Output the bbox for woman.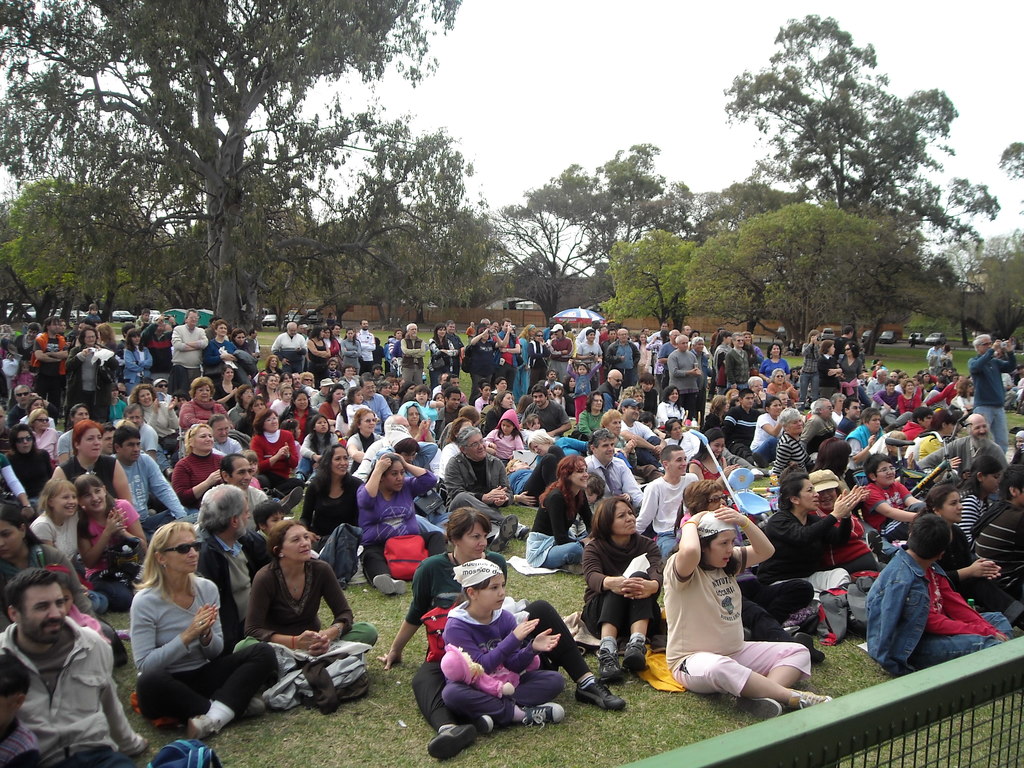
889 378 925 421.
